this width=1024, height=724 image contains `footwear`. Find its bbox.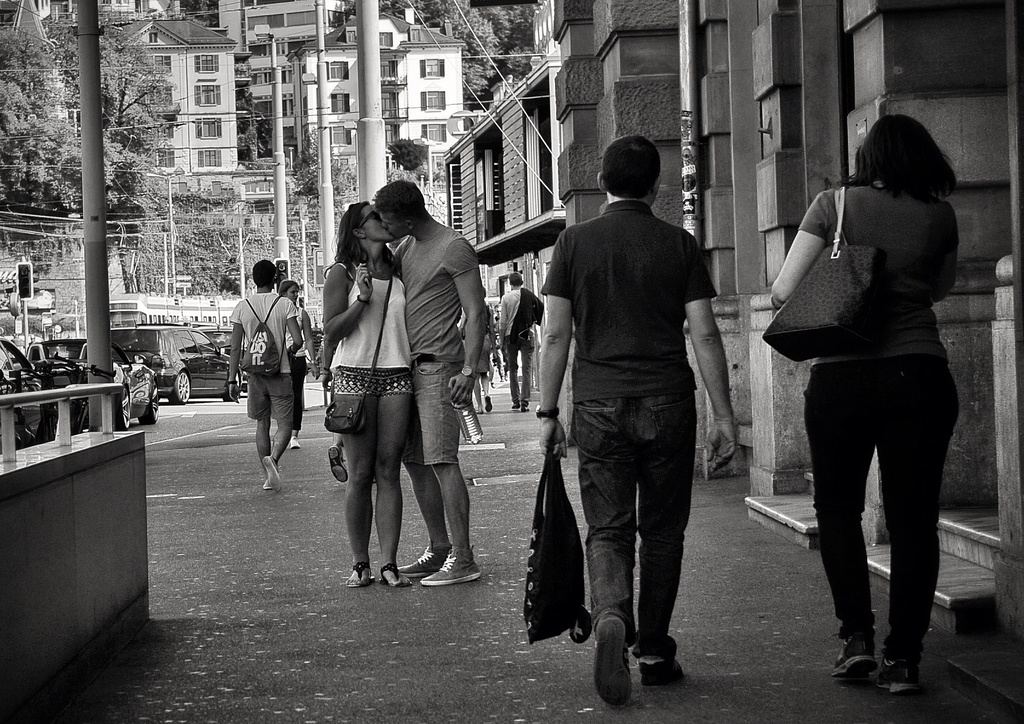
[left=588, top=611, right=631, bottom=709].
